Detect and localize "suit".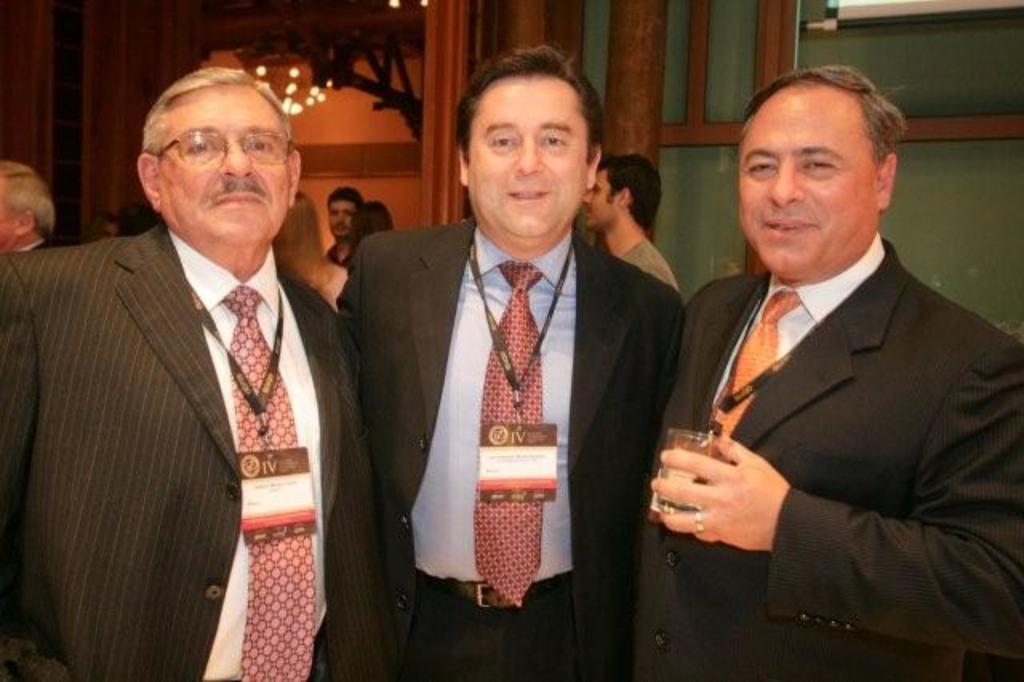
Localized at x1=18 y1=123 x2=376 y2=681.
